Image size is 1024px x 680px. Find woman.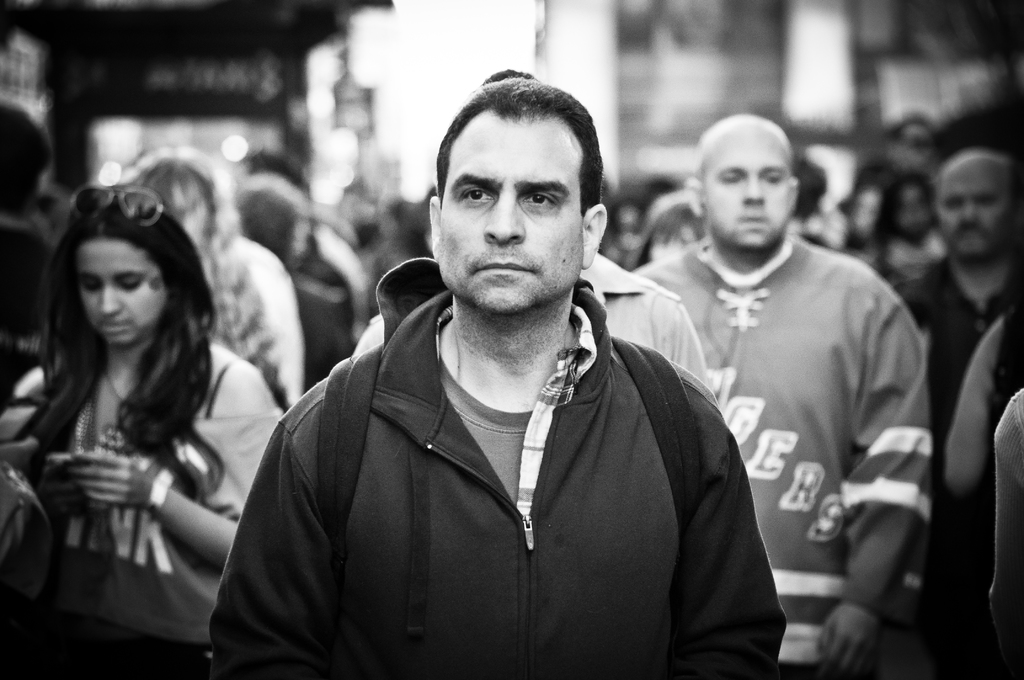
857:169:943:280.
